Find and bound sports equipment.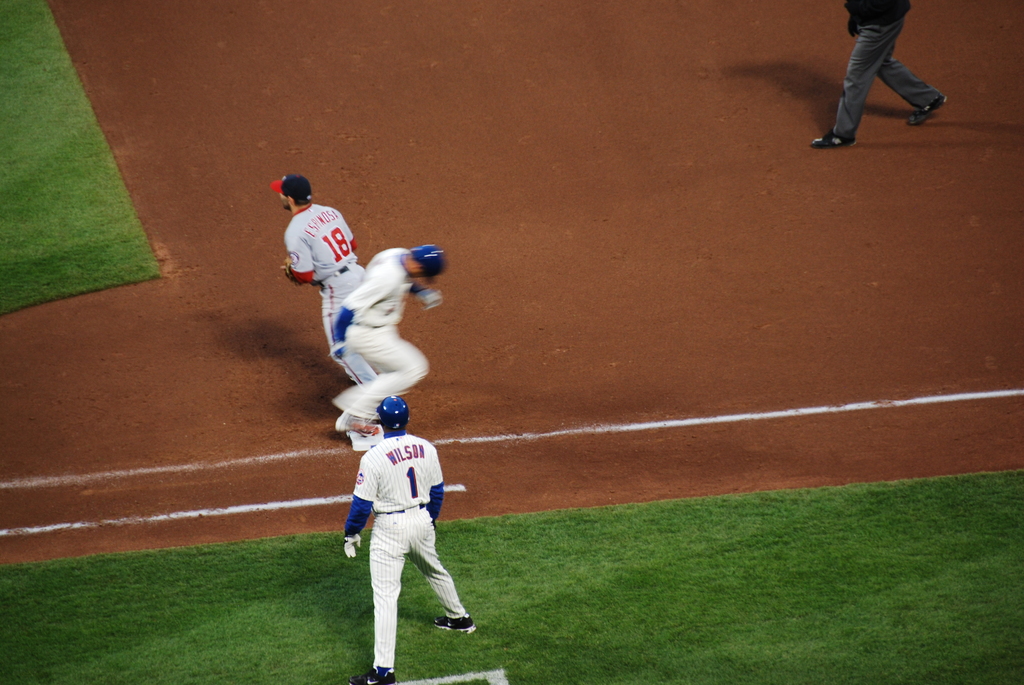
Bound: (x1=902, y1=92, x2=947, y2=131).
